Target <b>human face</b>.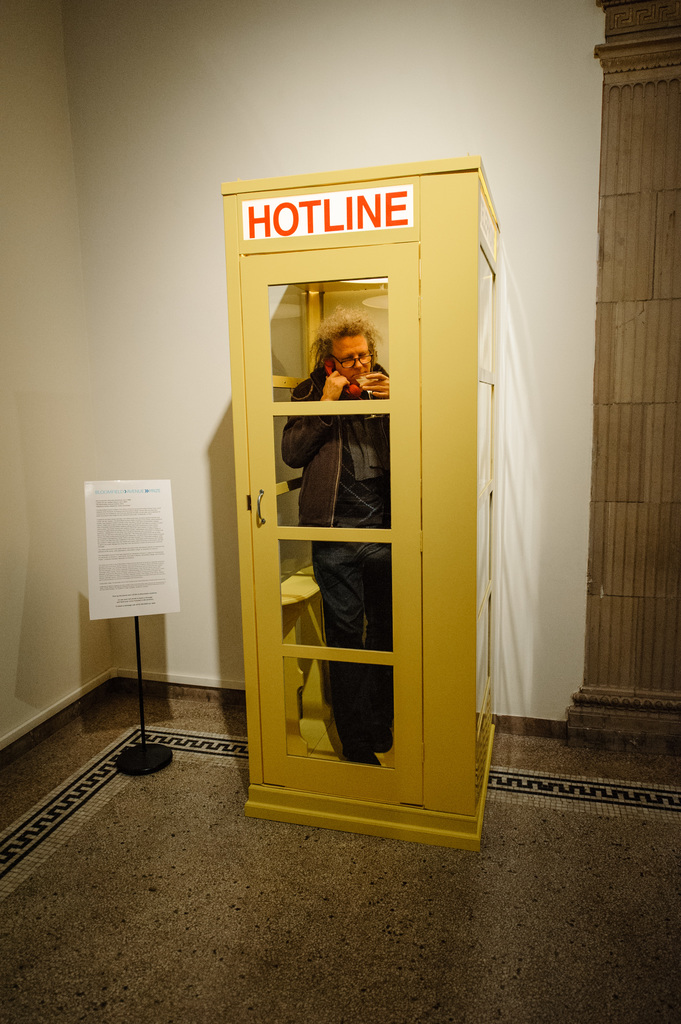
Target region: Rect(331, 337, 371, 385).
